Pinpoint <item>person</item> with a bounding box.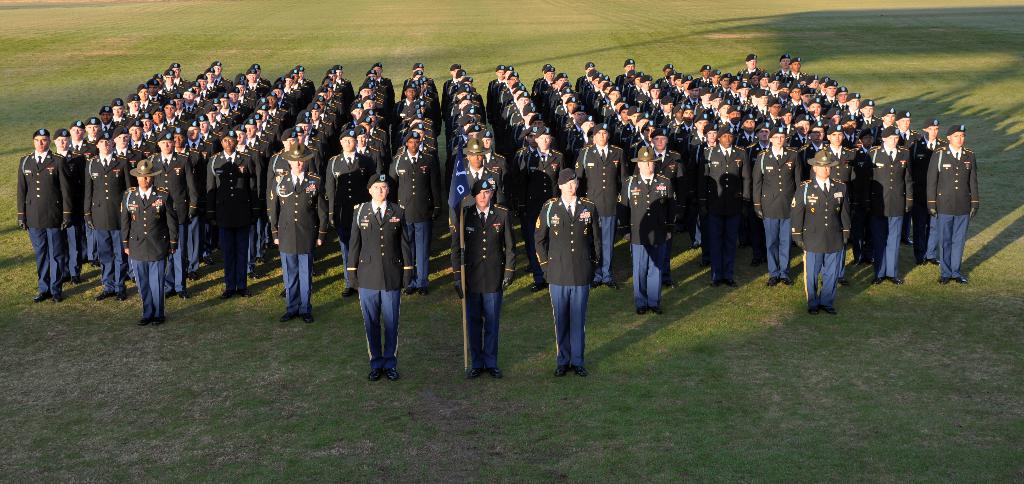
{"left": 209, "top": 90, "right": 236, "bottom": 142}.
